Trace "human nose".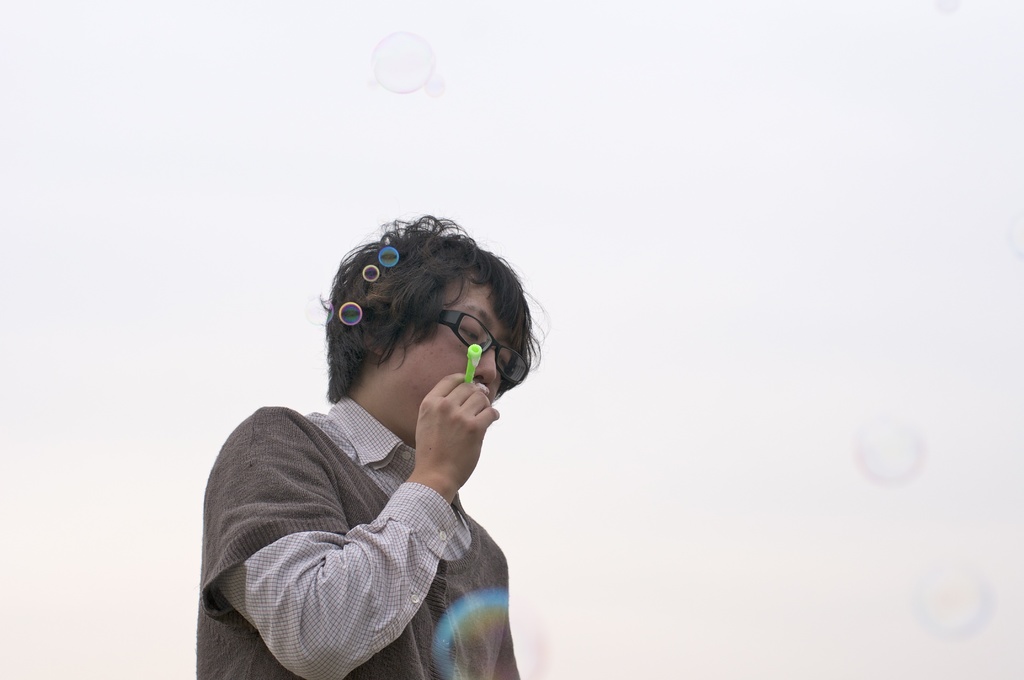
Traced to select_region(476, 348, 495, 389).
